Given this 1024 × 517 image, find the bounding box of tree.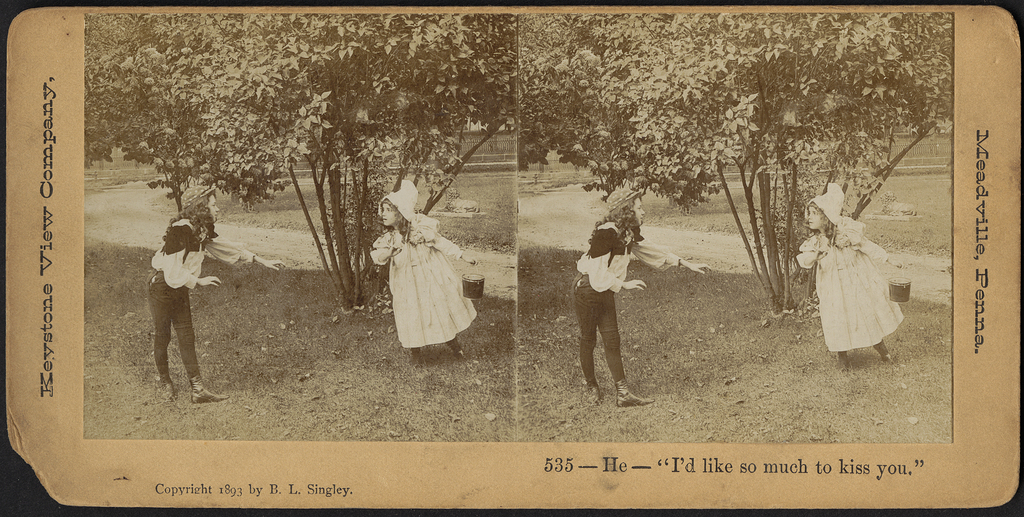
select_region(93, 12, 530, 324).
